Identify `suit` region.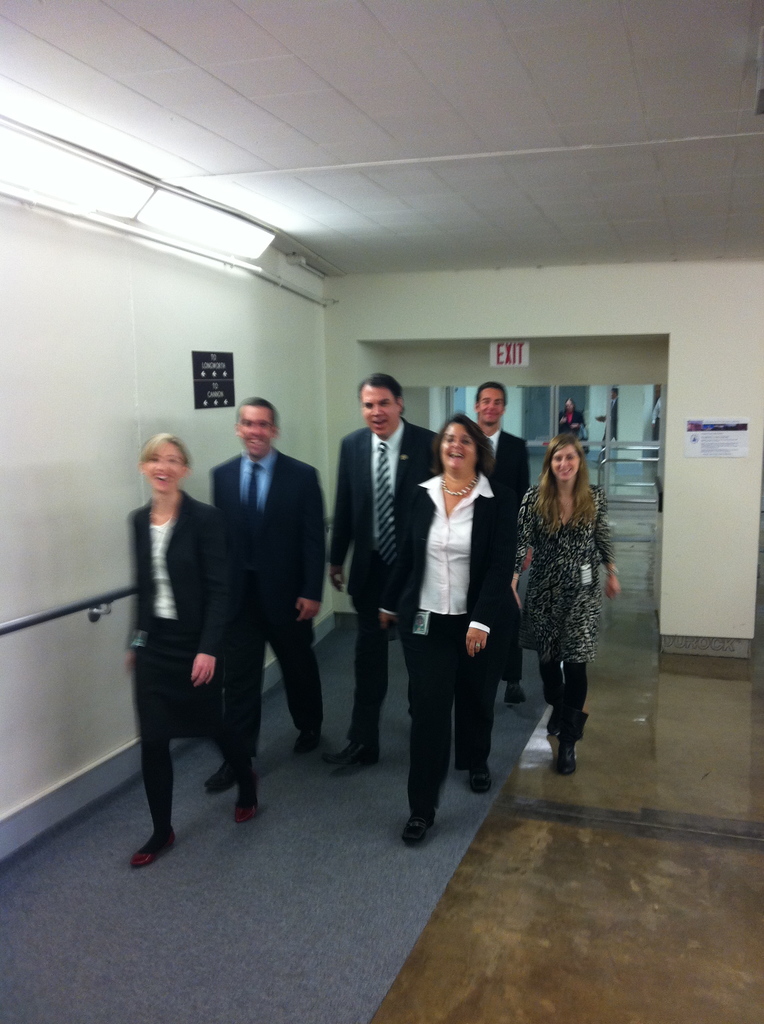
Region: crop(118, 488, 239, 736).
